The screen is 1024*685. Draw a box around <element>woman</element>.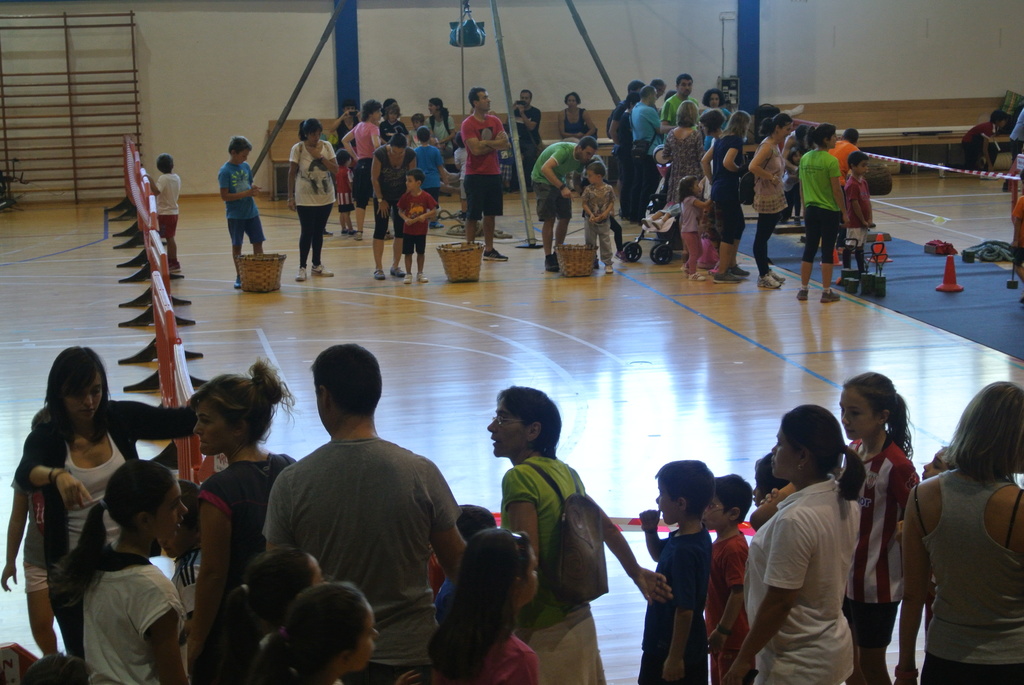
pyautogui.locateOnScreen(336, 101, 362, 233).
